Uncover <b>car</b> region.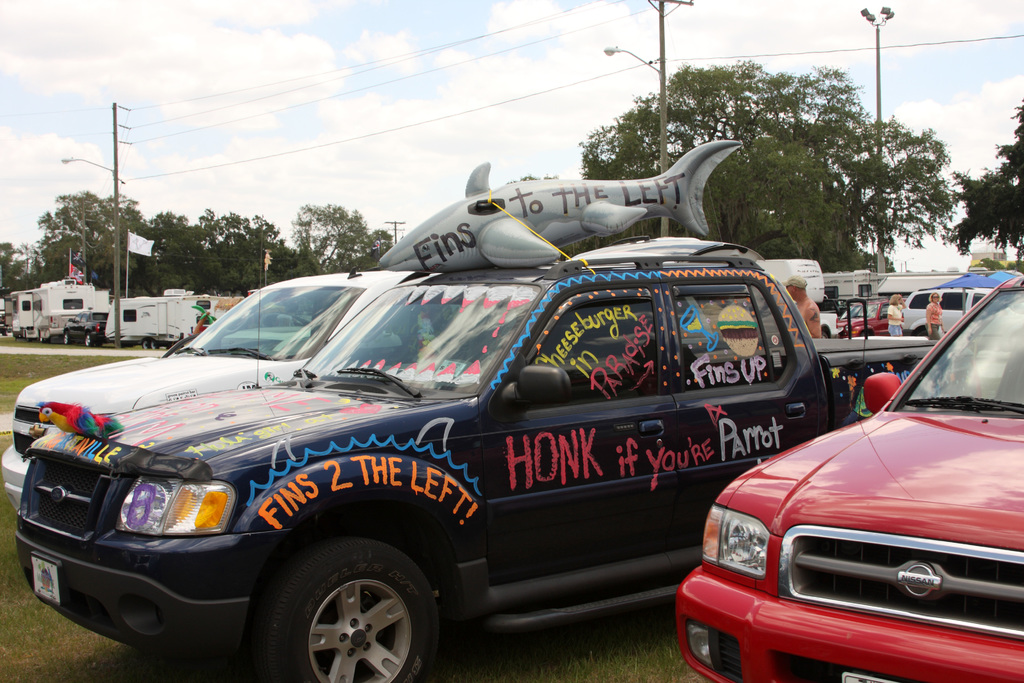
Uncovered: (0,267,461,493).
